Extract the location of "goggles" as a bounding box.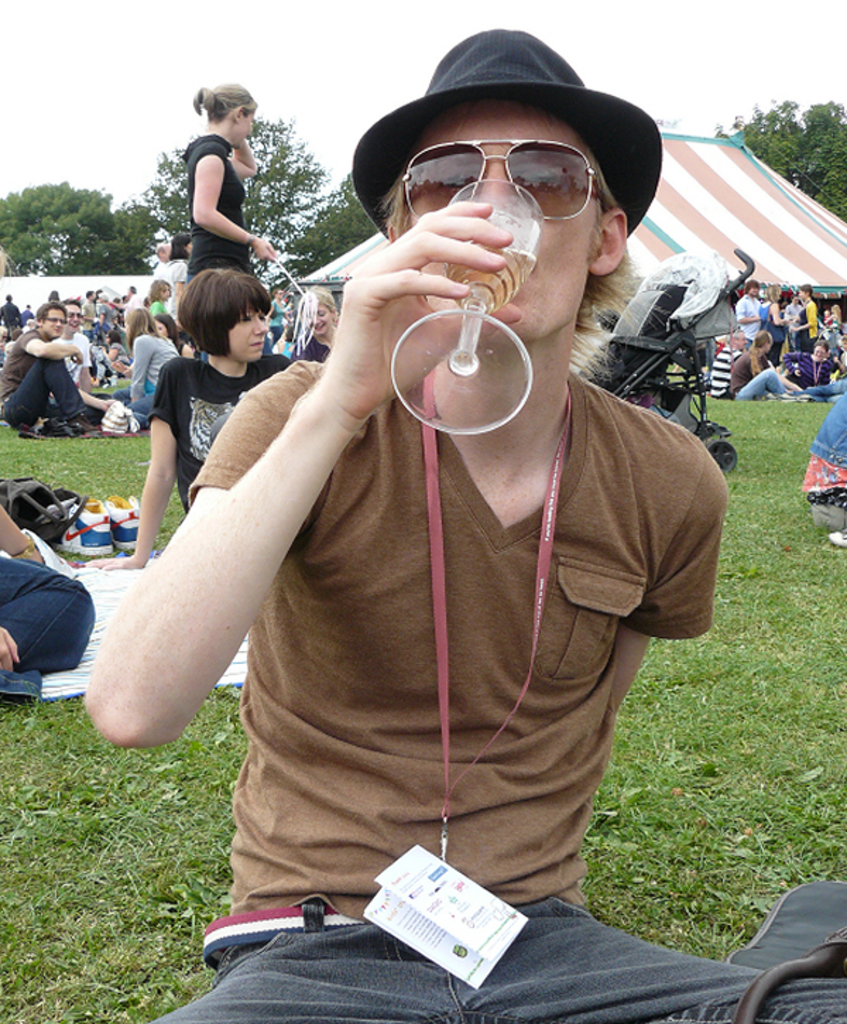
x1=401, y1=144, x2=606, y2=222.
